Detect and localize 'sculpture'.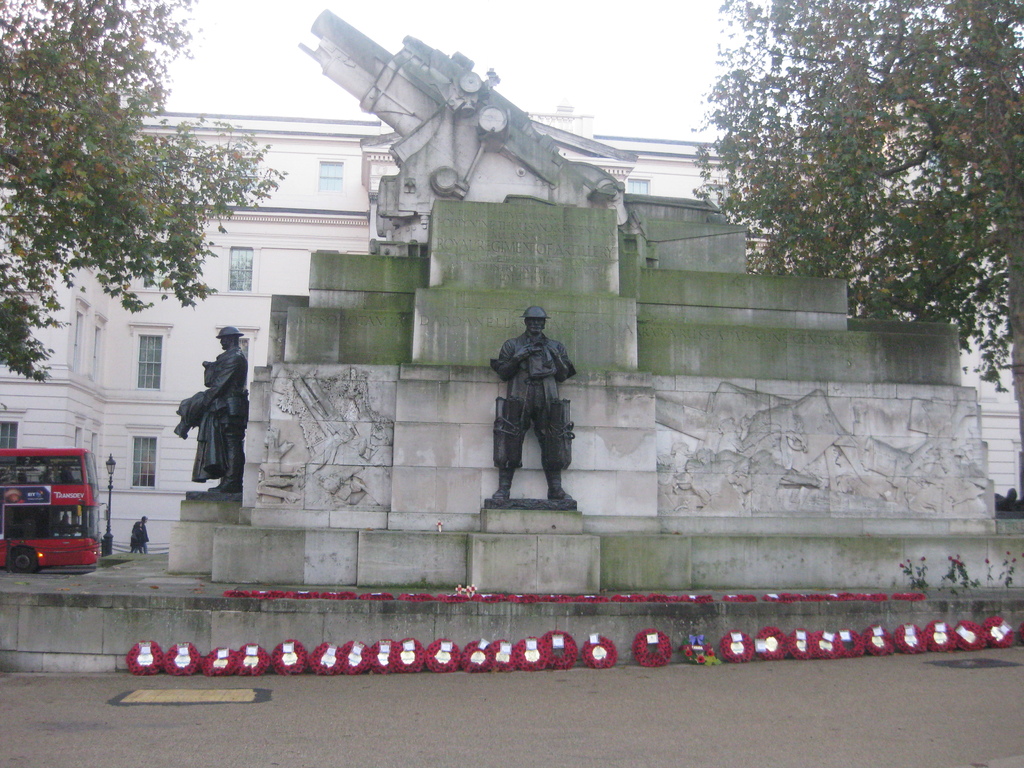
Localized at select_region(171, 323, 249, 500).
